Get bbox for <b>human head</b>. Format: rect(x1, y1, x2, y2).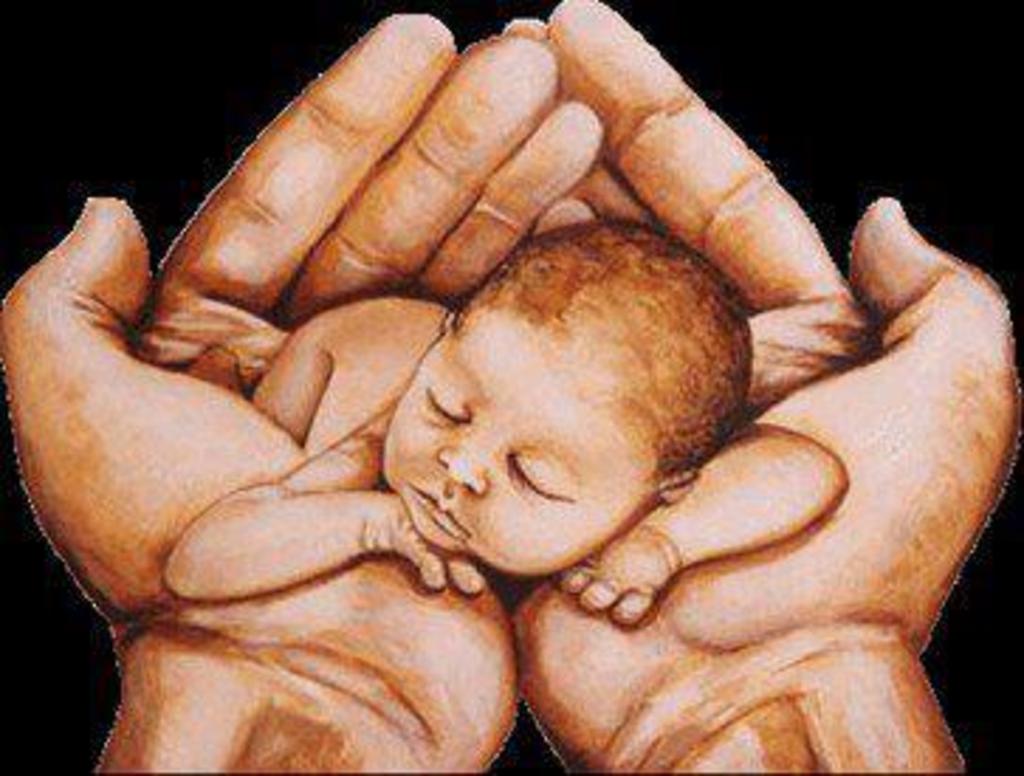
rect(386, 220, 762, 576).
